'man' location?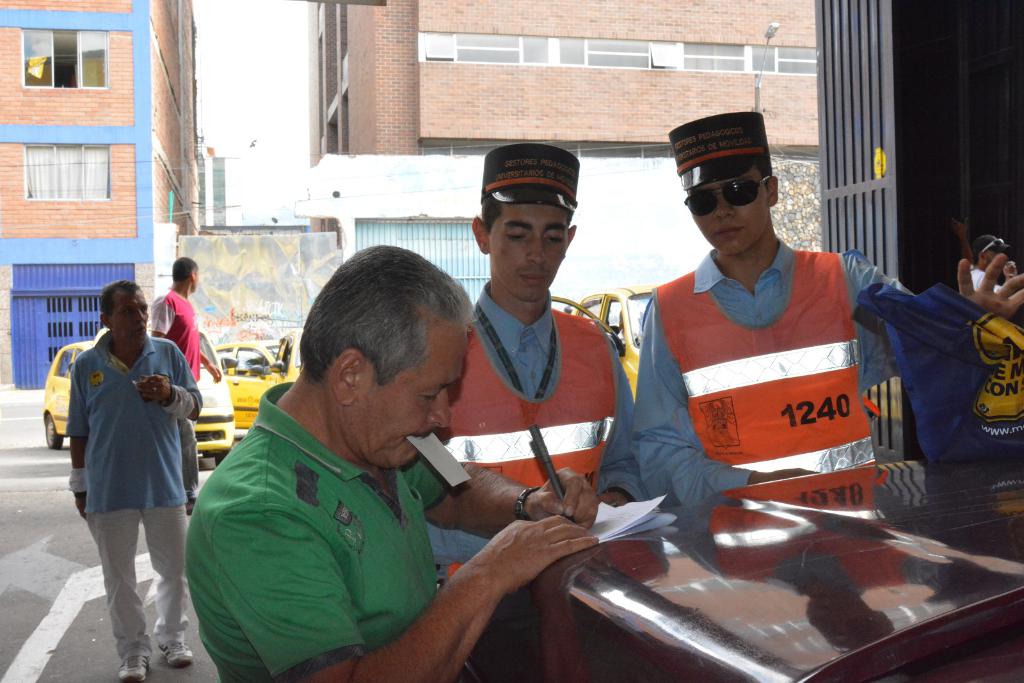
<bbox>144, 261, 225, 517</bbox>
